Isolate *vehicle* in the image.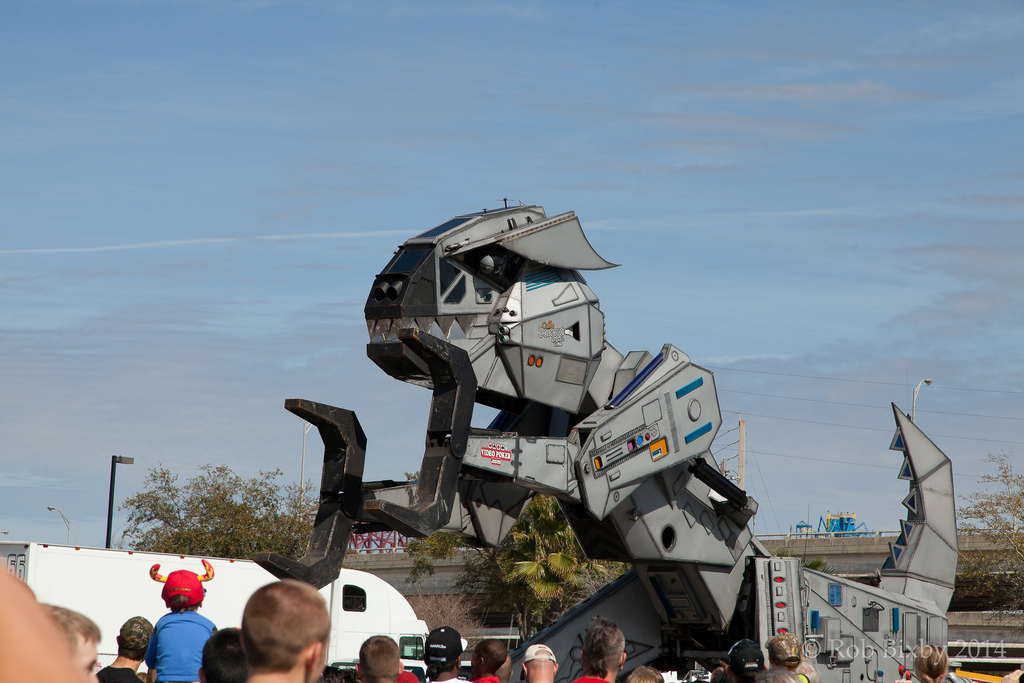
Isolated region: crop(947, 644, 1023, 678).
